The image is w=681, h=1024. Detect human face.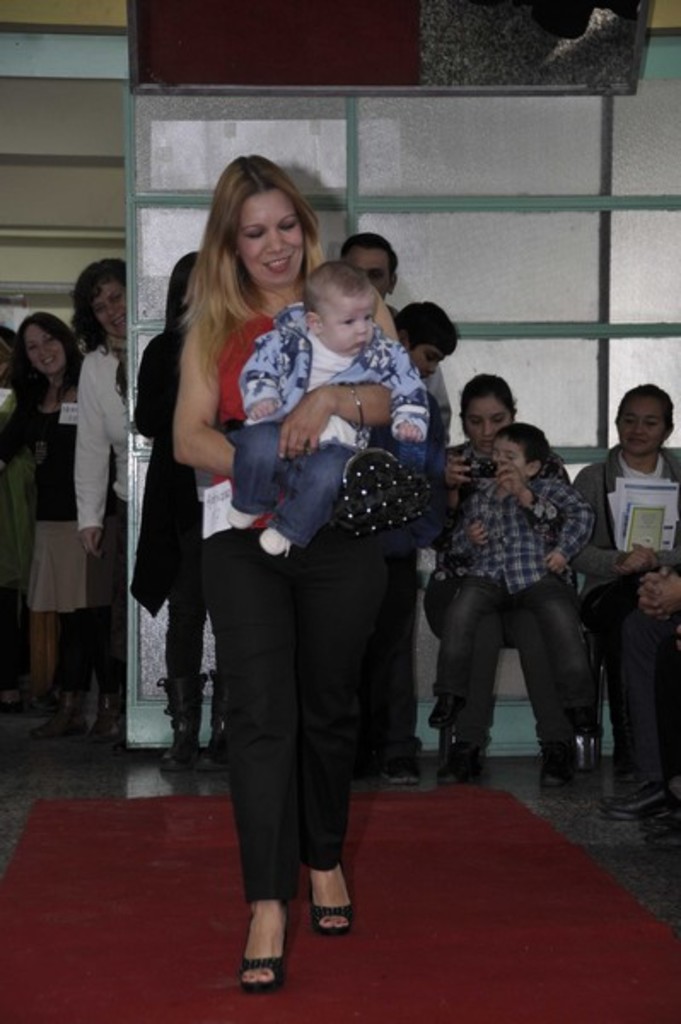
Detection: (96,287,126,343).
